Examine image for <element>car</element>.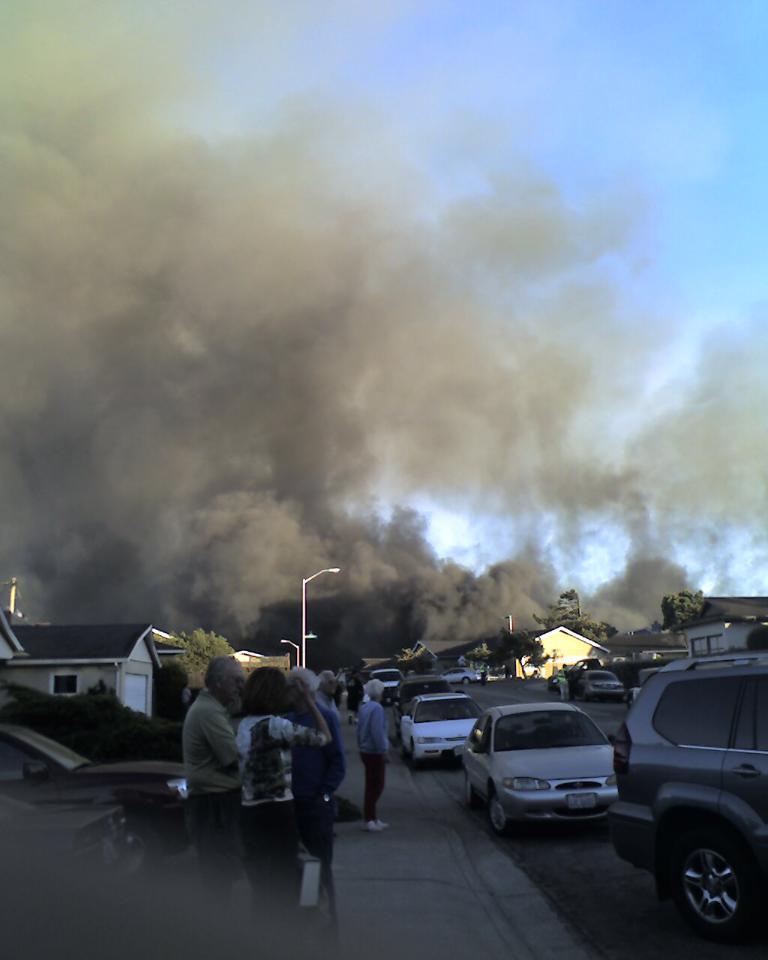
Examination result: [left=440, top=666, right=482, bottom=686].
